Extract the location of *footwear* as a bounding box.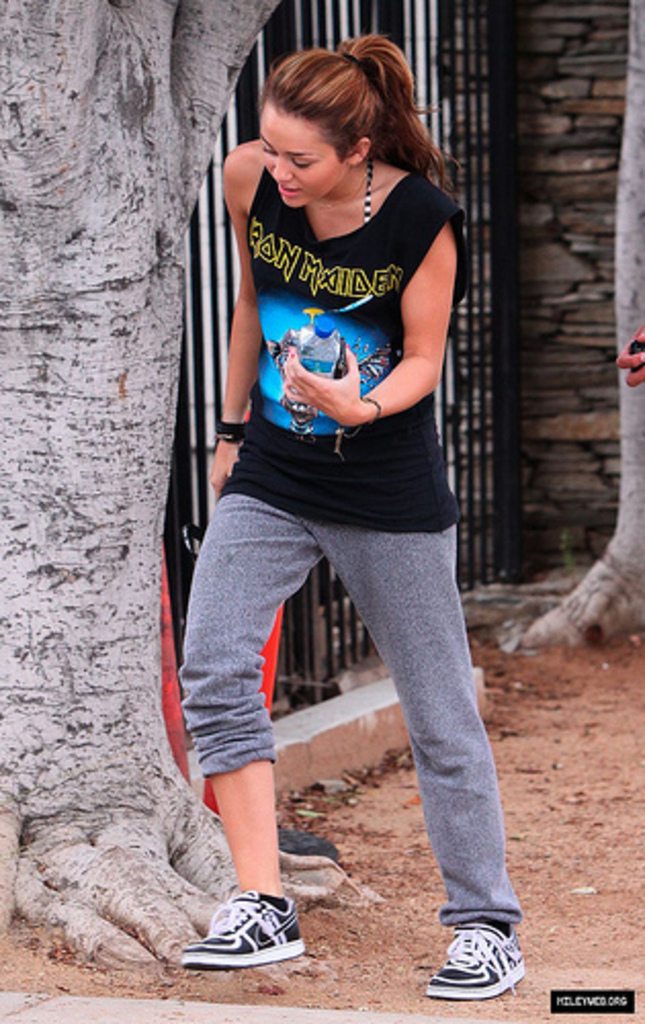
bbox=(186, 899, 305, 975).
